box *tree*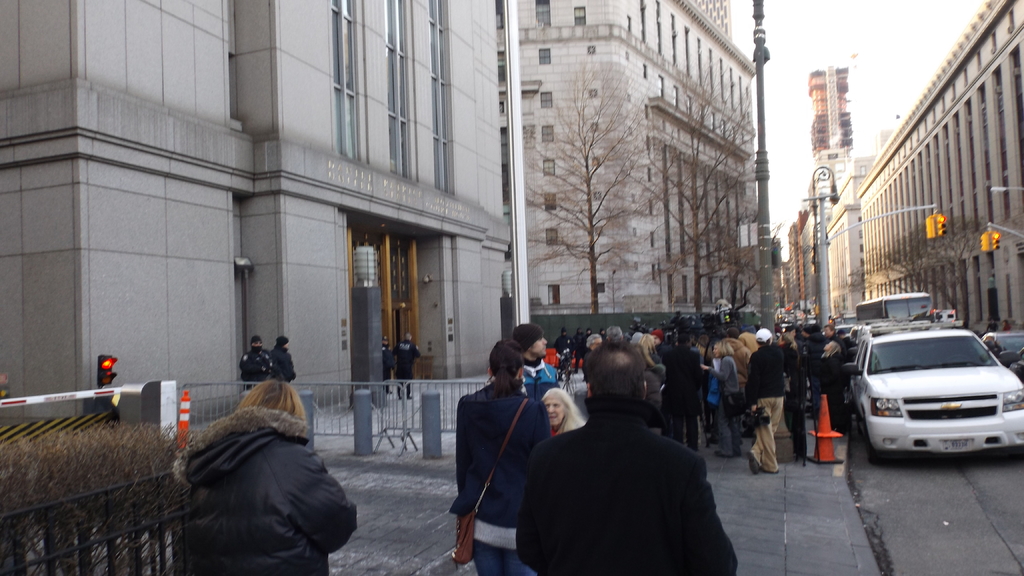
[left=522, top=61, right=666, bottom=326]
